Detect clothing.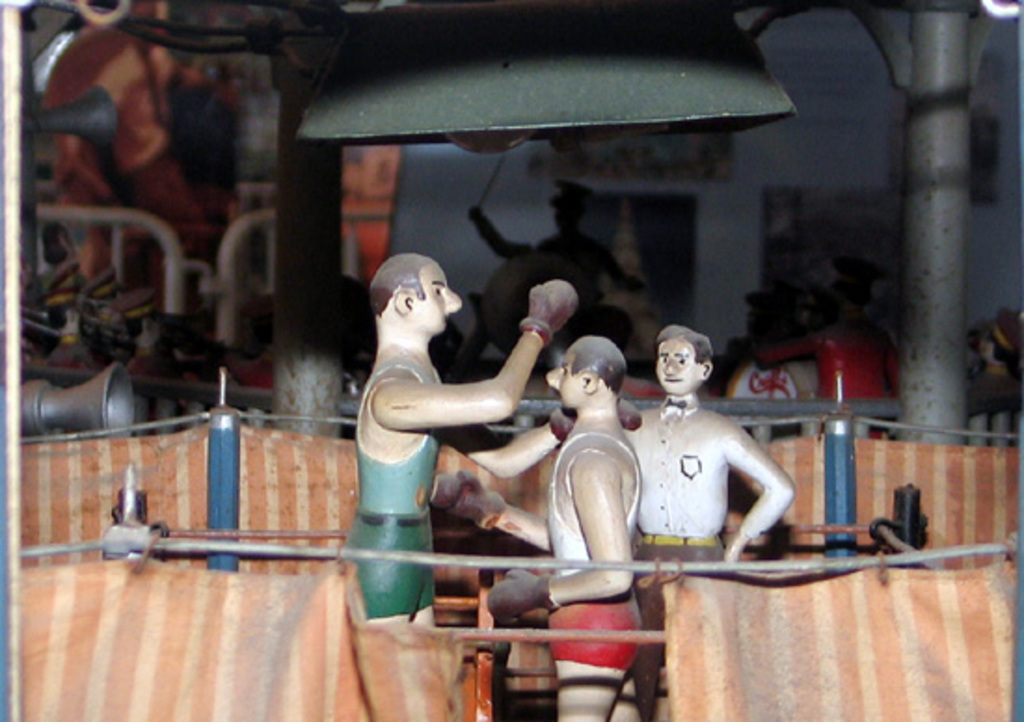
Detected at locate(752, 313, 901, 434).
